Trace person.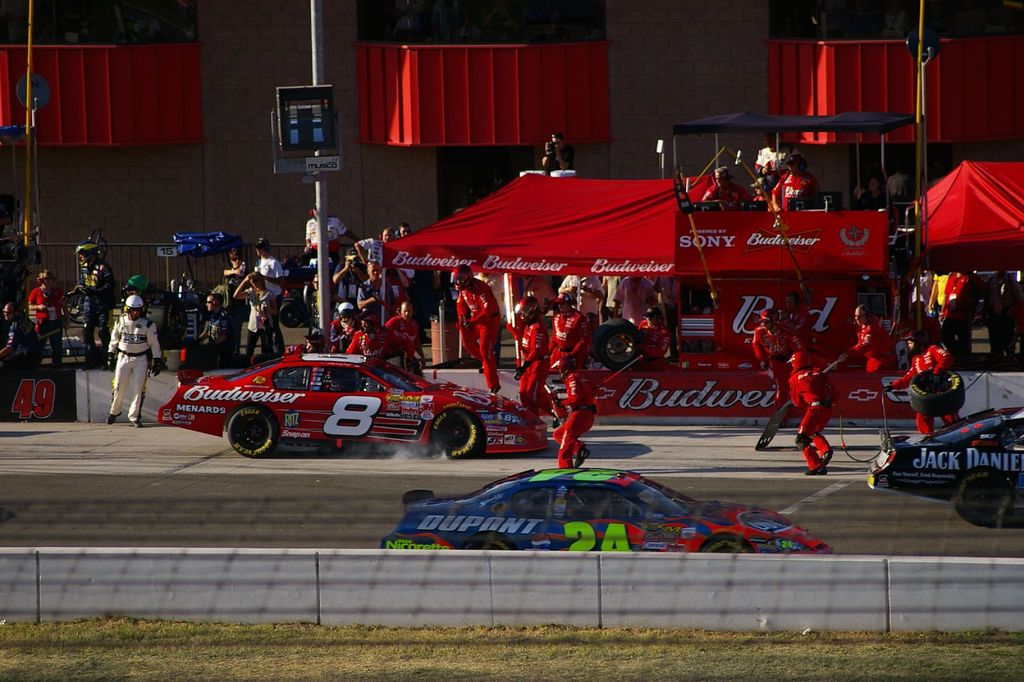
Traced to locate(556, 274, 603, 359).
